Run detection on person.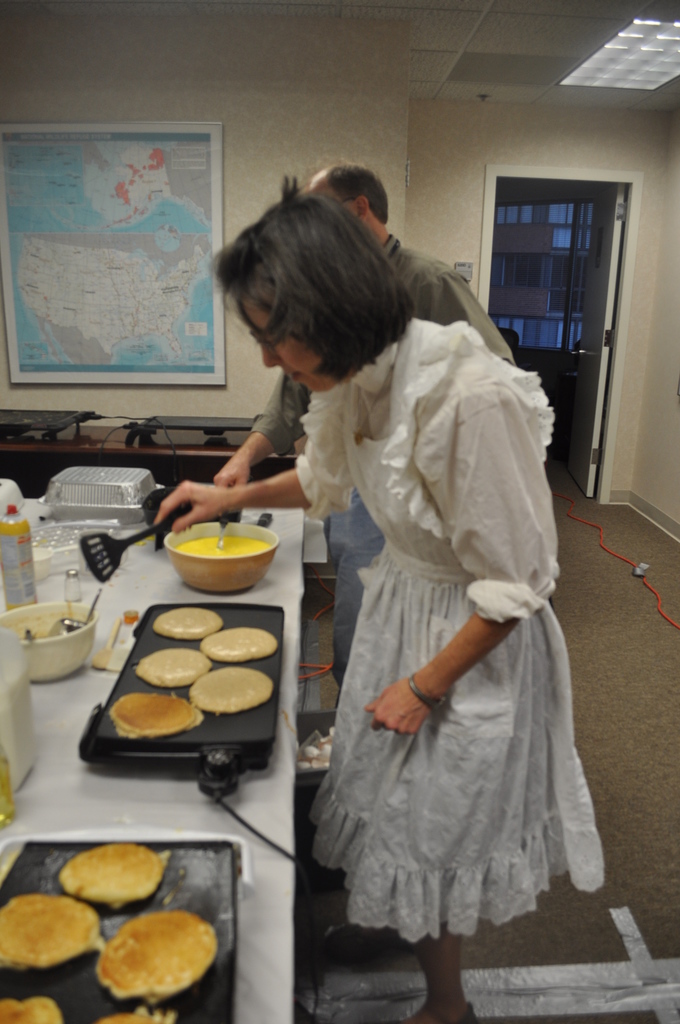
Result: 152/178/609/1021.
